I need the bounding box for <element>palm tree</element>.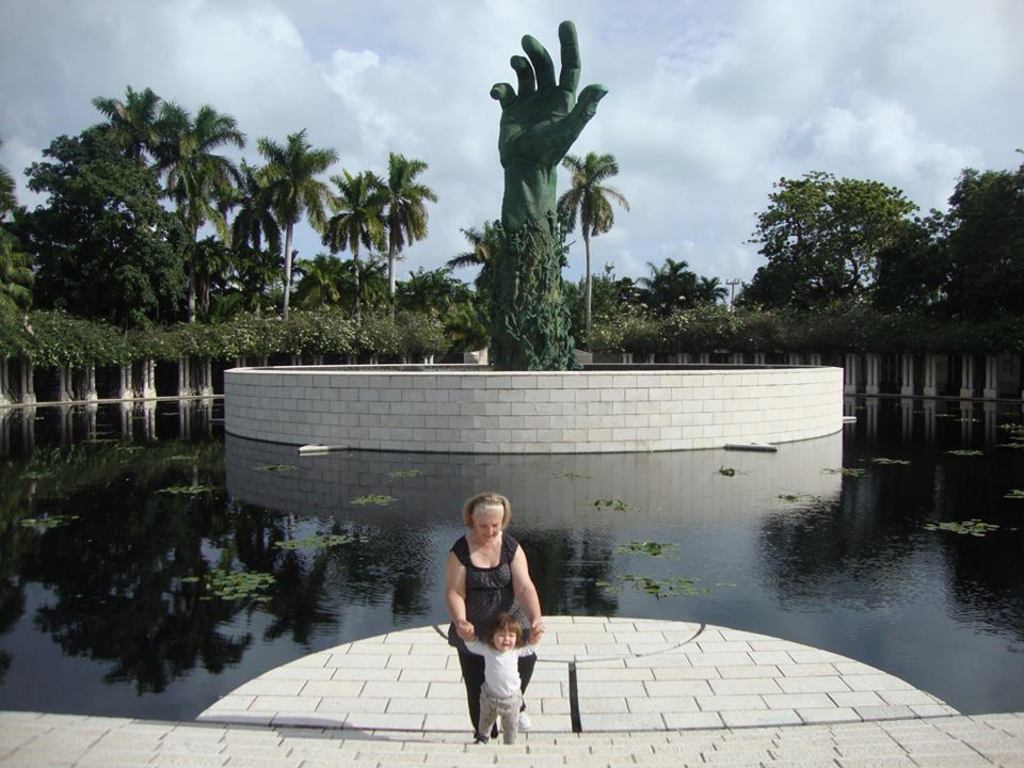
Here it is: x1=166 y1=99 x2=227 y2=277.
